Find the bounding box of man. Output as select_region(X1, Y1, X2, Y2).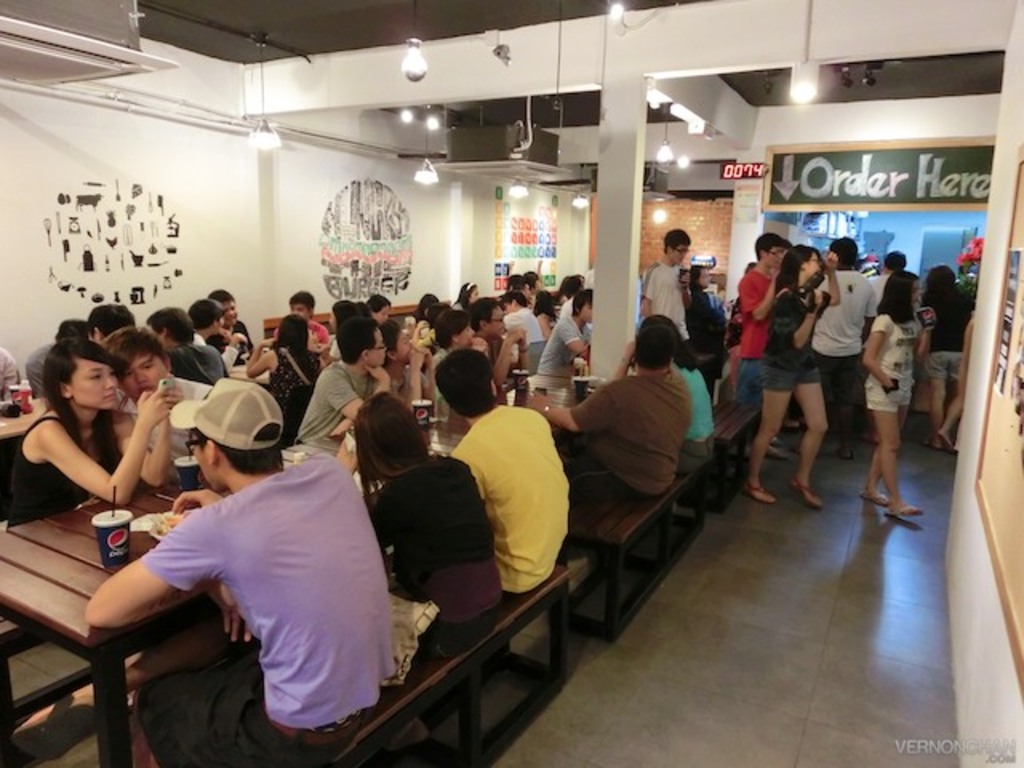
select_region(525, 301, 683, 510).
